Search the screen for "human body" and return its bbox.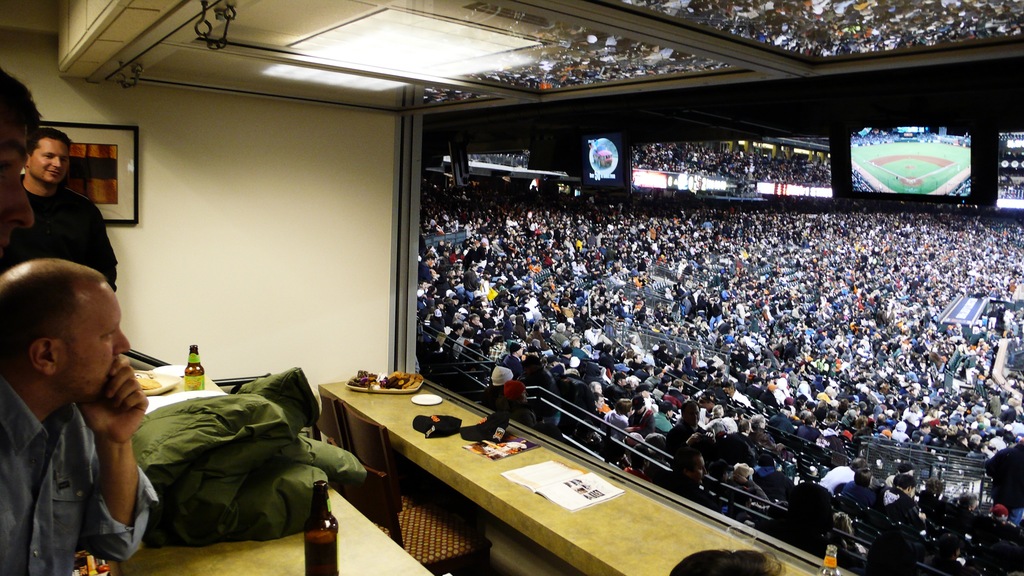
Found: x1=514 y1=243 x2=525 y2=246.
